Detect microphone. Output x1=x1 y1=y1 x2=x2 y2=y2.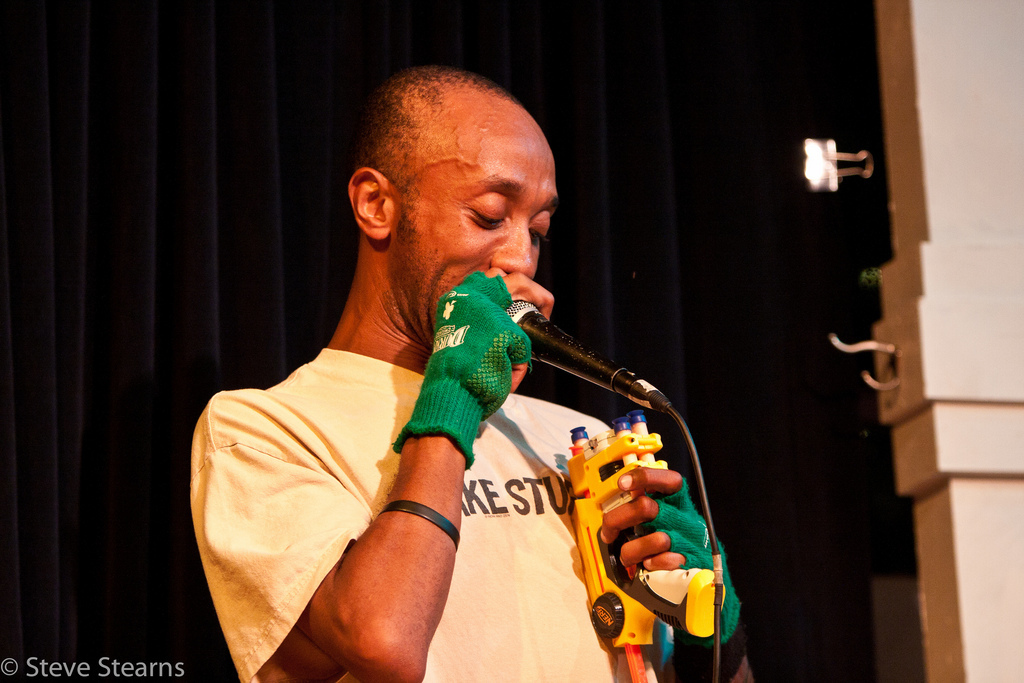
x1=456 y1=290 x2=660 y2=437.
